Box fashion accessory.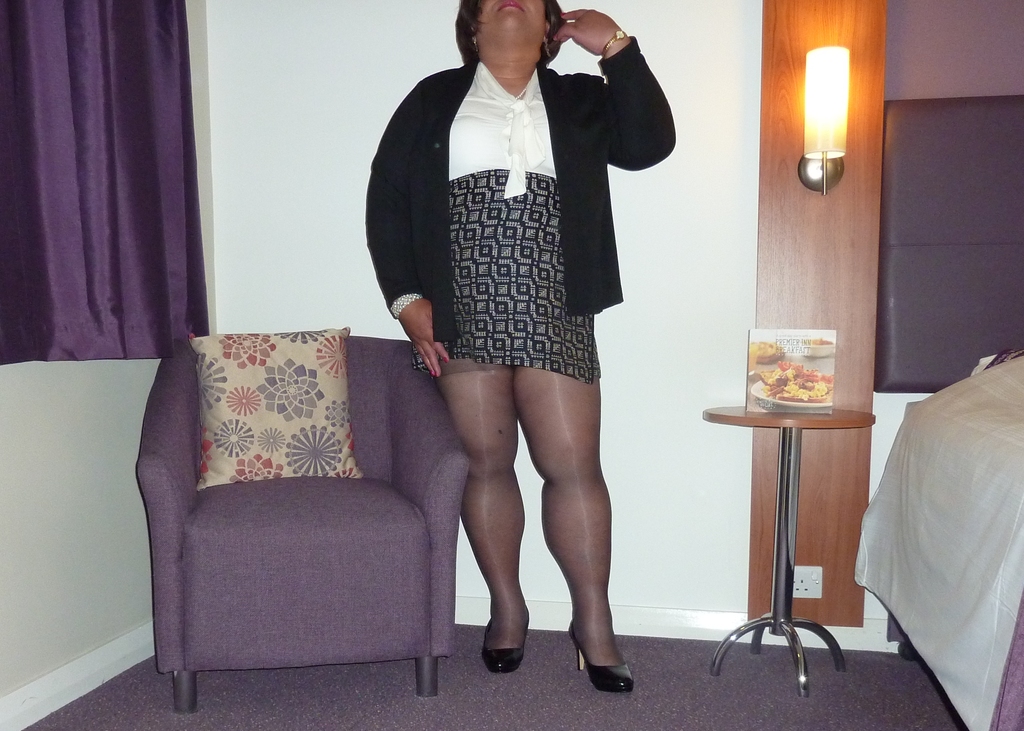
crop(559, 10, 567, 17).
